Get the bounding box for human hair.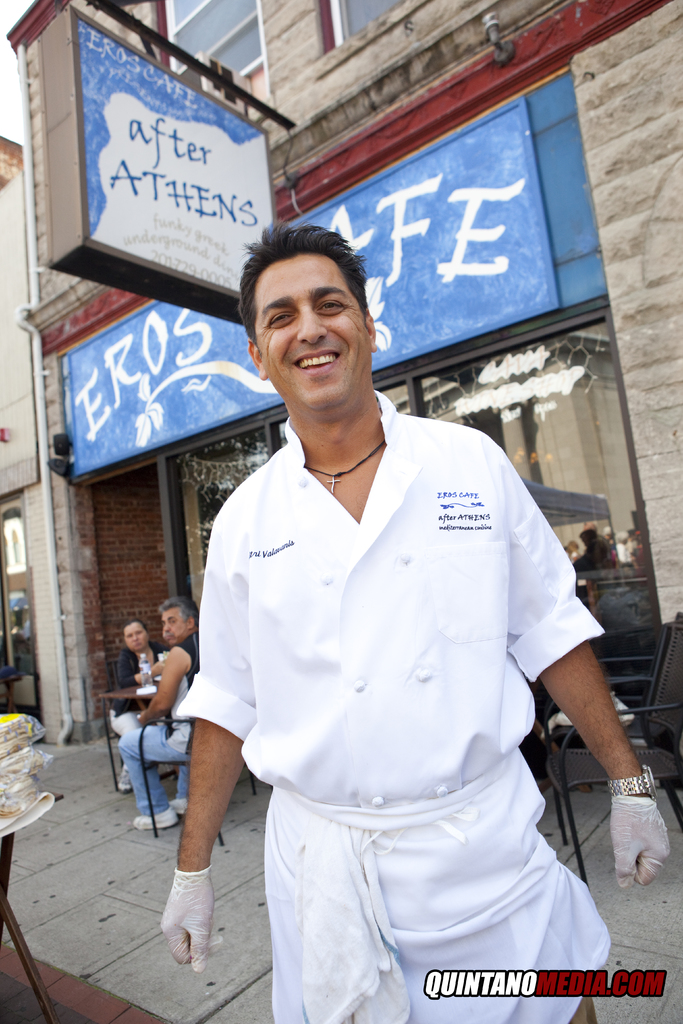
243, 218, 372, 342.
